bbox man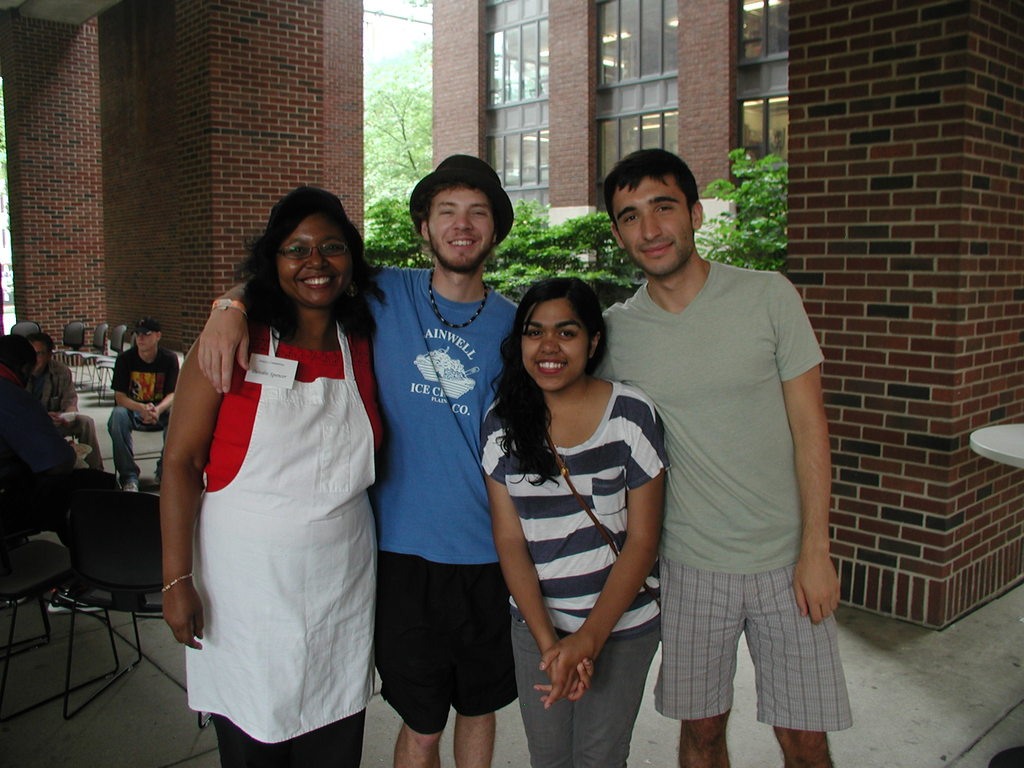
99, 321, 175, 494
